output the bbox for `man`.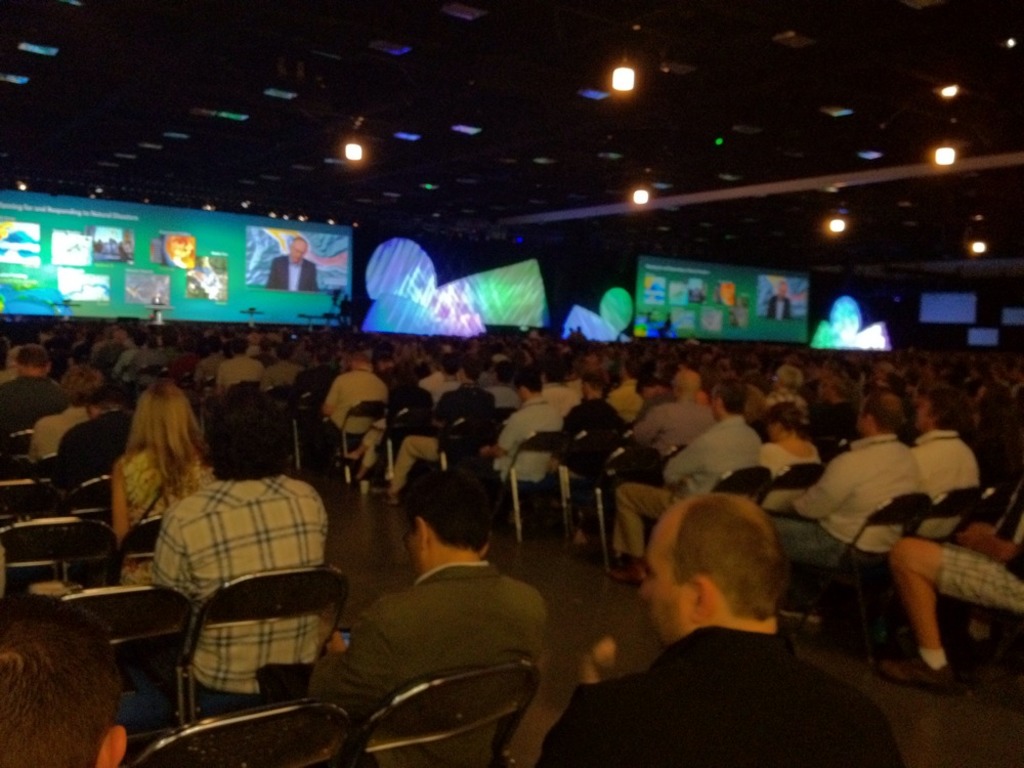
(left=264, top=237, right=319, bottom=297).
